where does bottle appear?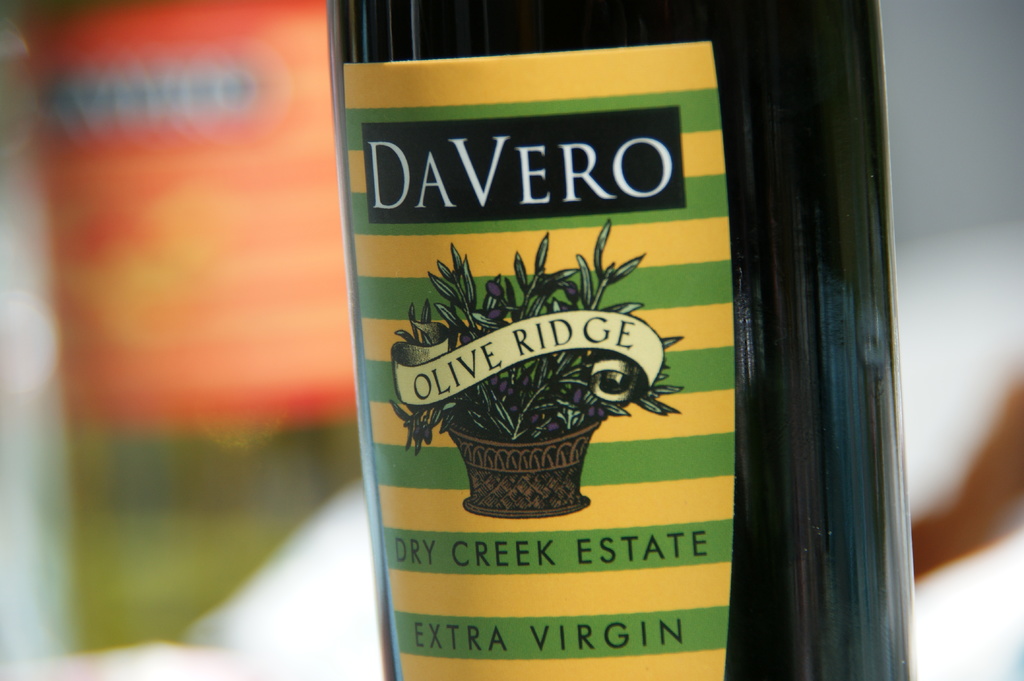
Appears at bbox=[5, 0, 366, 680].
